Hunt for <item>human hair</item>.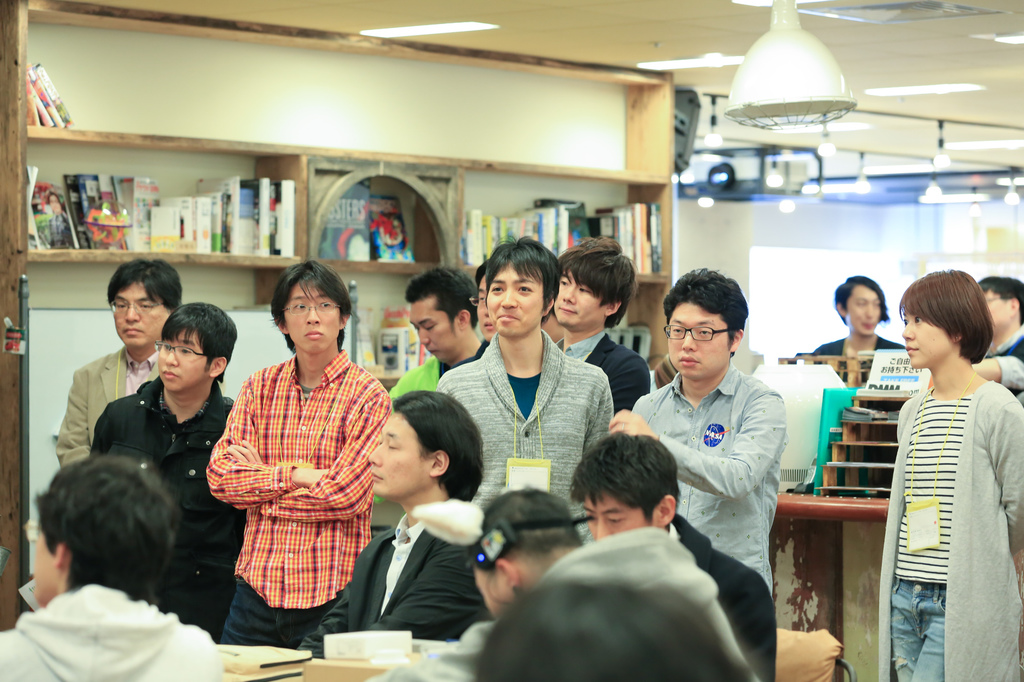
Hunted down at box(468, 488, 588, 564).
